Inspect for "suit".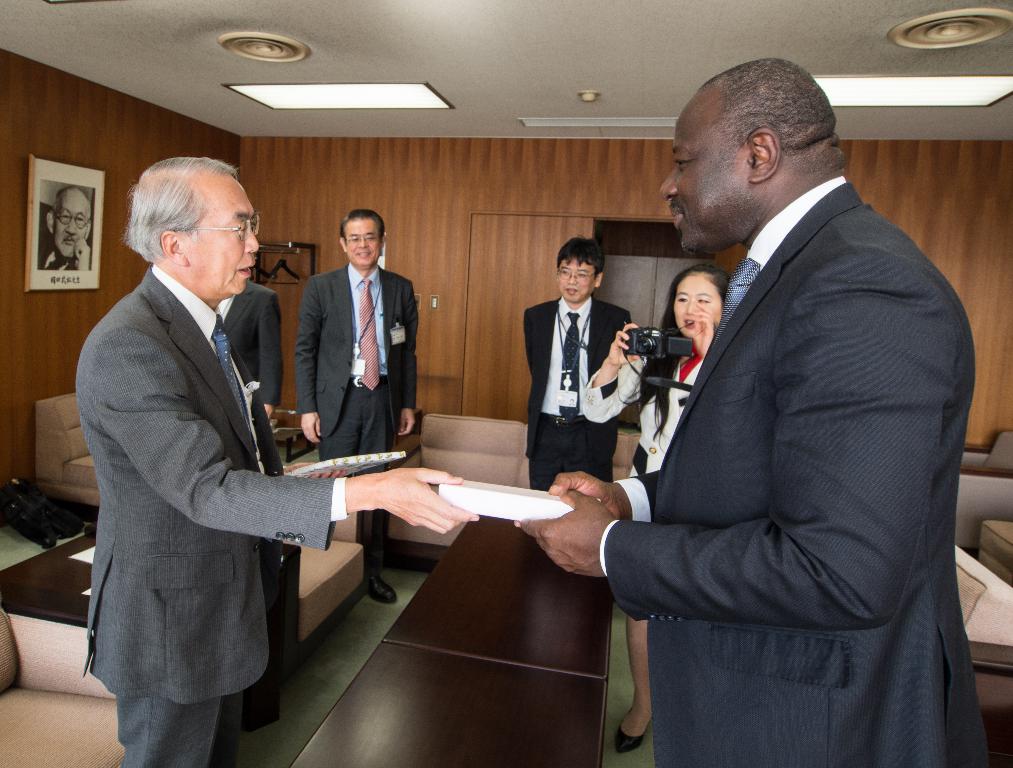
Inspection: <bbox>522, 291, 642, 484</bbox>.
